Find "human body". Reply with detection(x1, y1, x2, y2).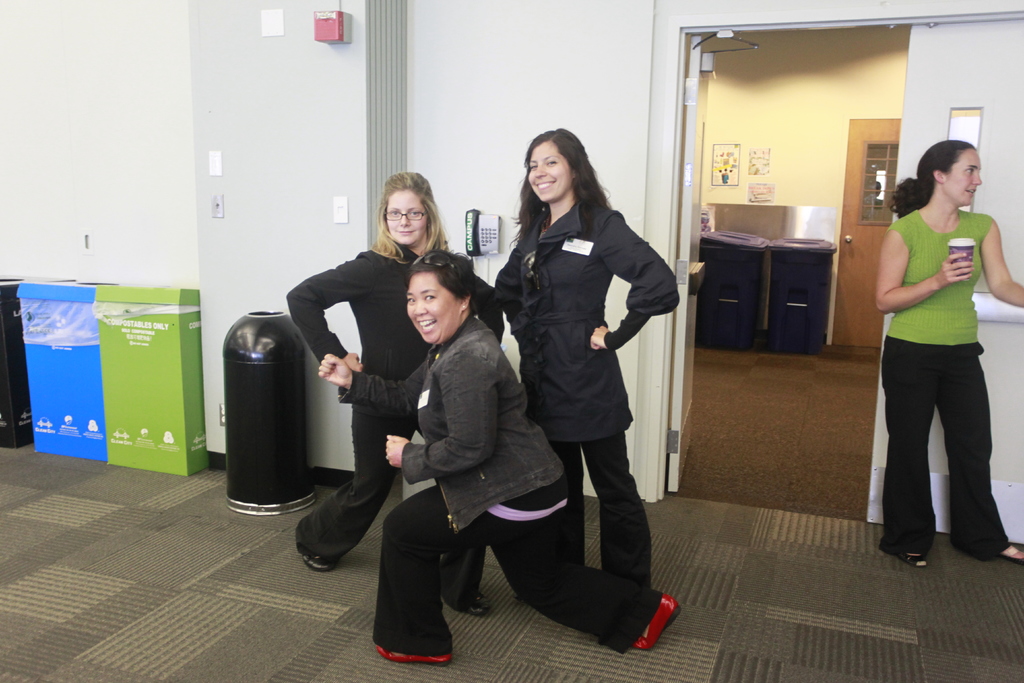
detection(323, 317, 678, 663).
